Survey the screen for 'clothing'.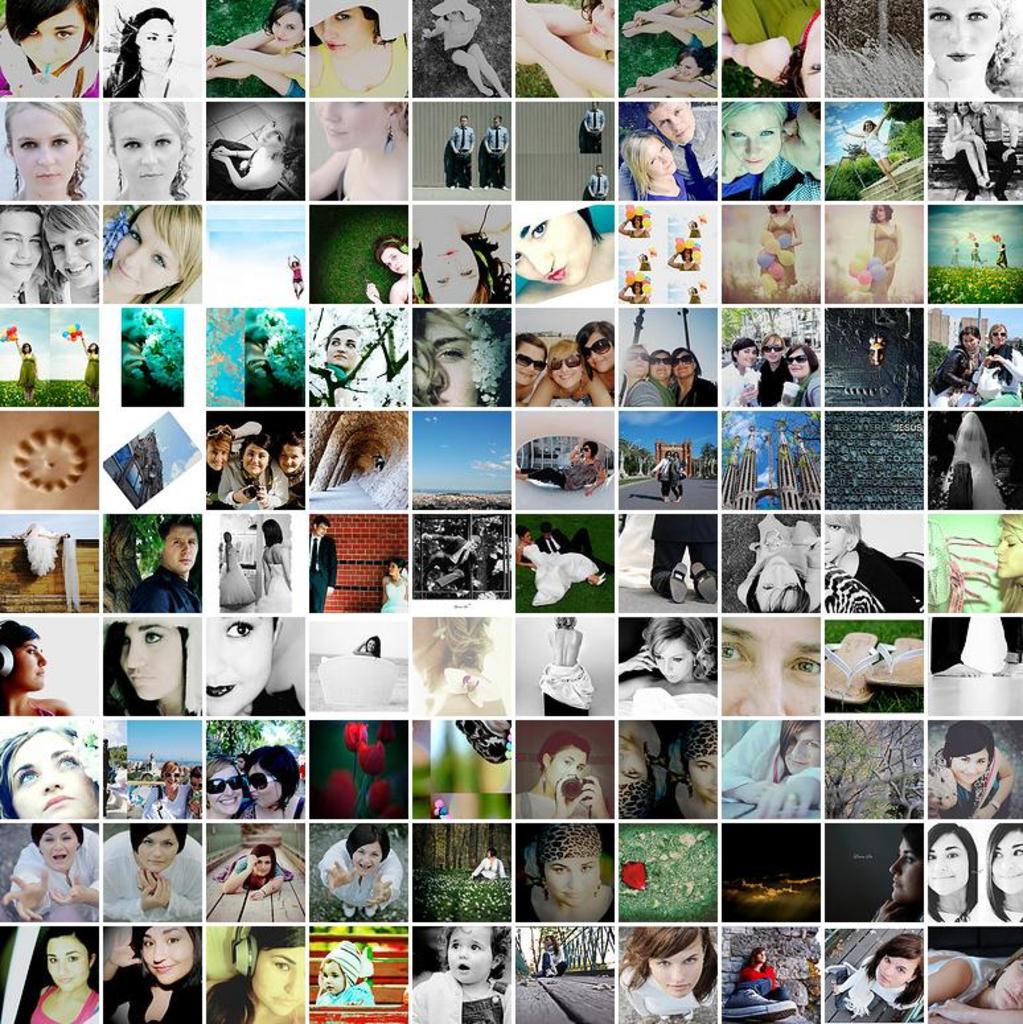
Survey found: select_region(588, 172, 608, 193).
